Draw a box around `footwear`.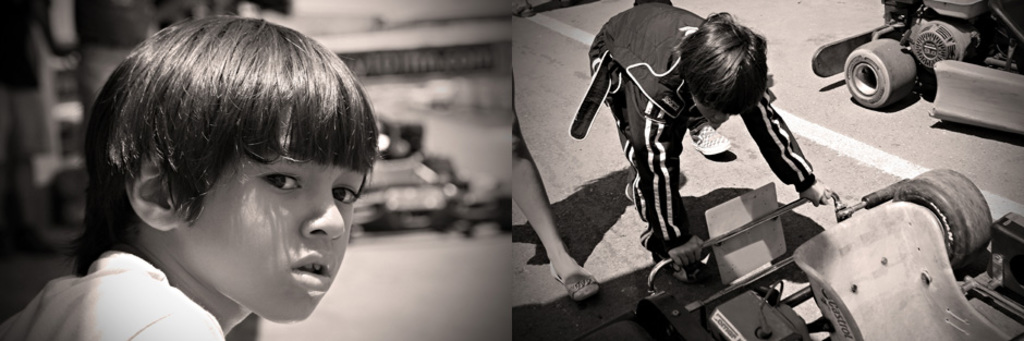
(left=551, top=263, right=596, bottom=296).
